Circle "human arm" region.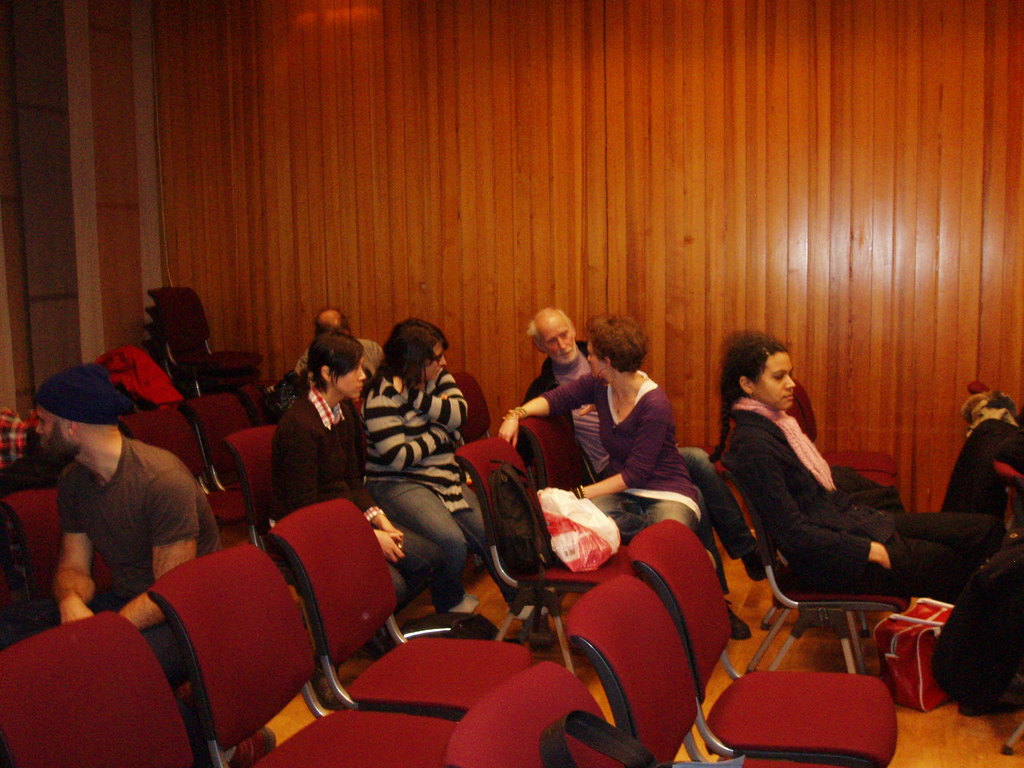
Region: detection(116, 474, 193, 633).
